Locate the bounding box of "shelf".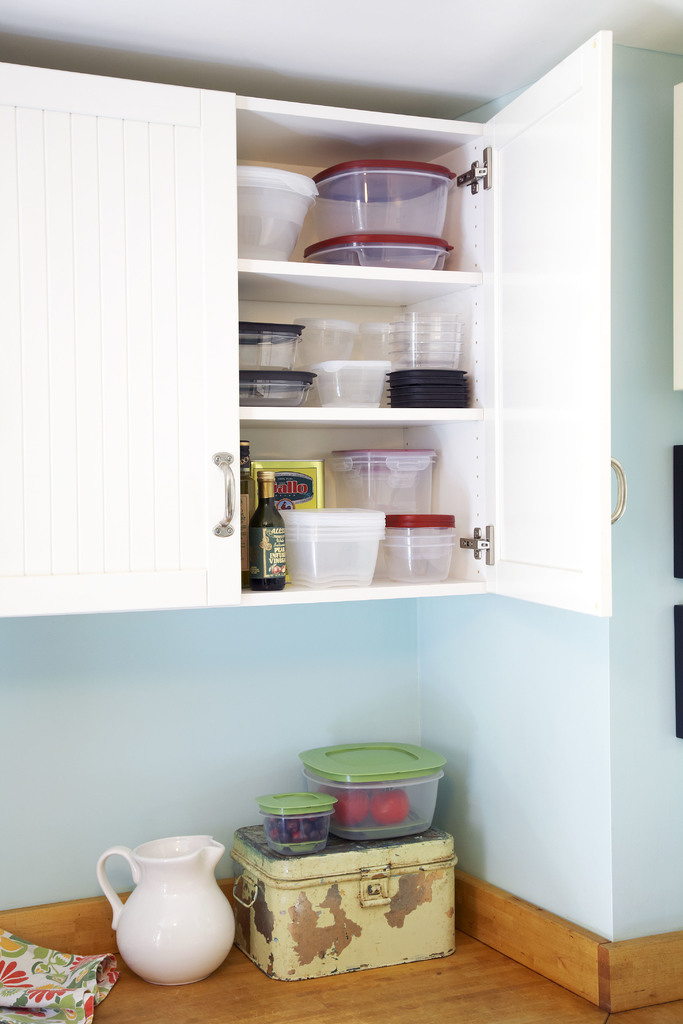
Bounding box: [x1=226, y1=105, x2=496, y2=280].
